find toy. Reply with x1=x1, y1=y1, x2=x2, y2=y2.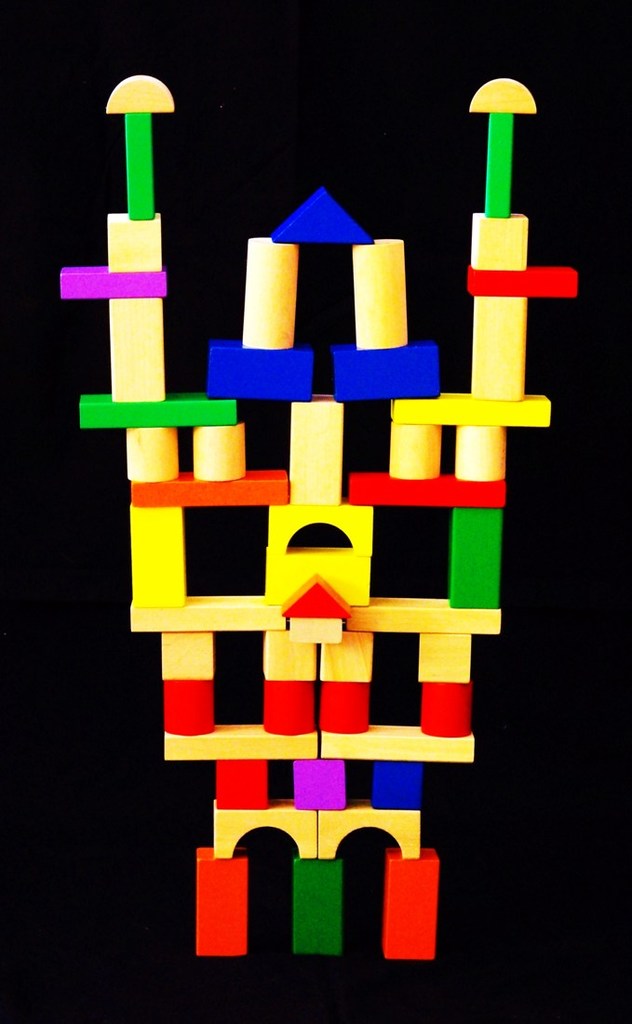
x1=53, y1=68, x2=581, y2=974.
